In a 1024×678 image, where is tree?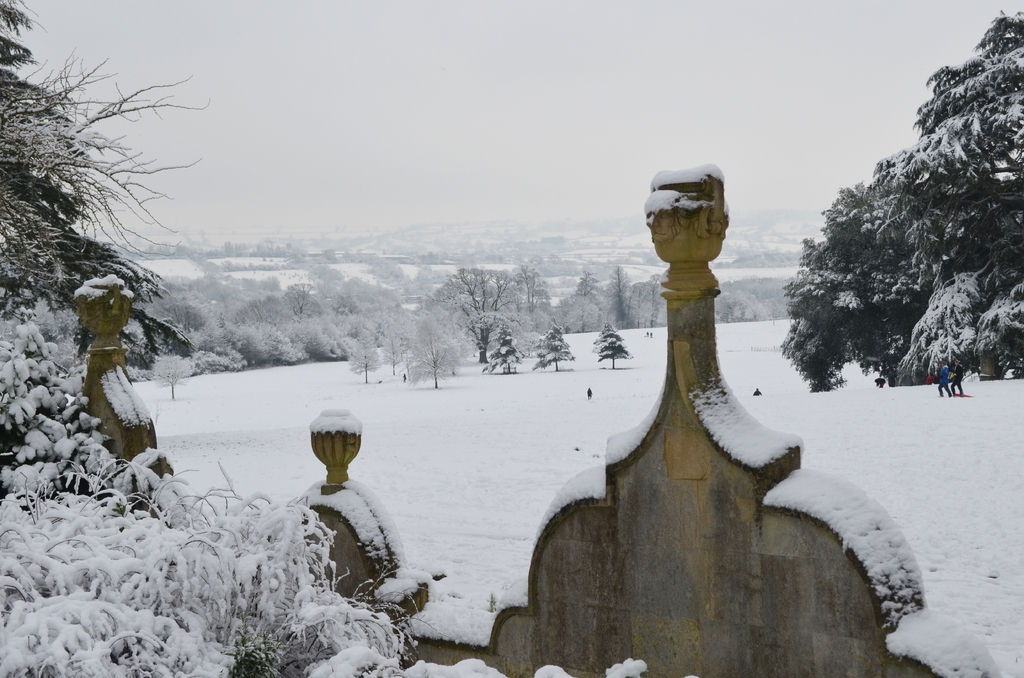
bbox(590, 320, 635, 373).
